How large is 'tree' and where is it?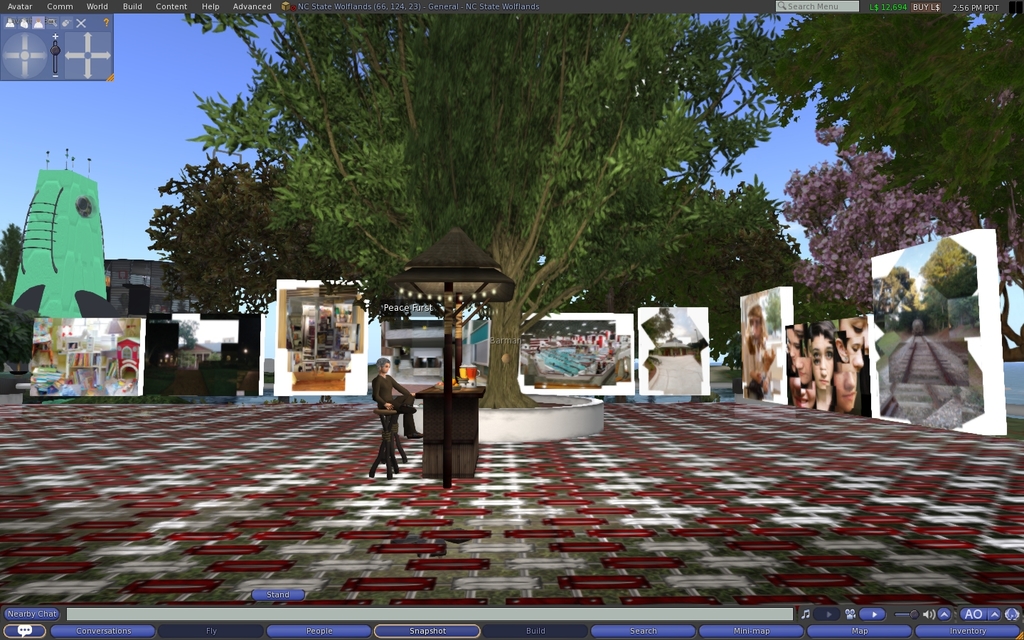
Bounding box: bbox(0, 218, 23, 302).
